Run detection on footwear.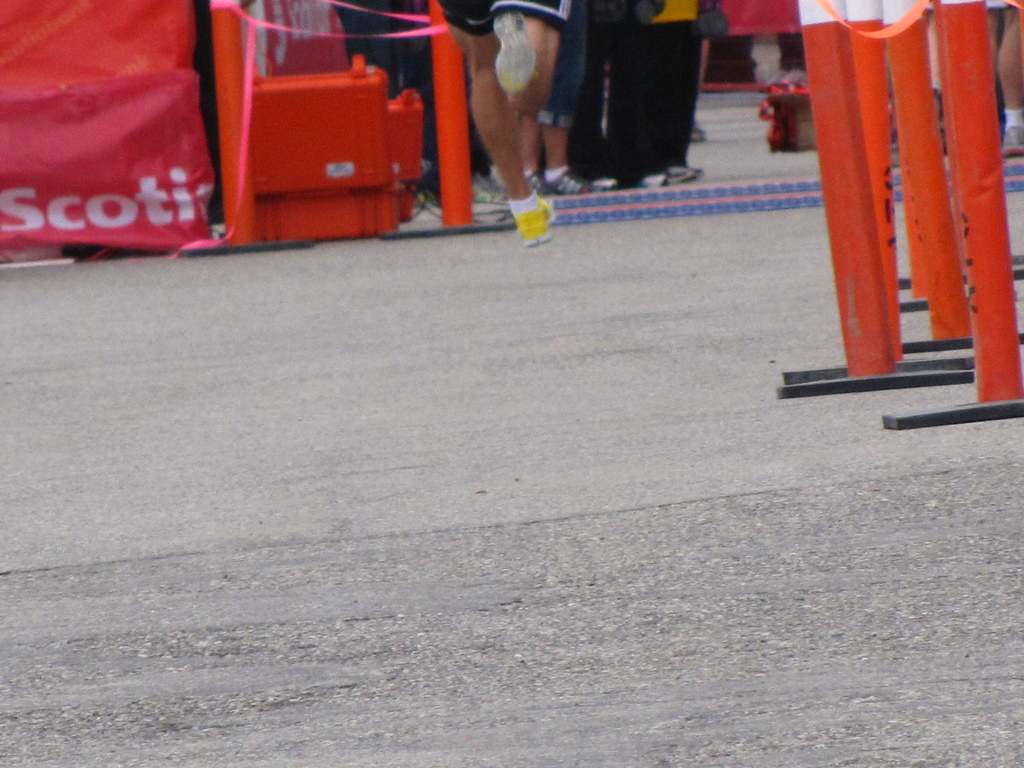
Result: bbox(494, 9, 540, 90).
